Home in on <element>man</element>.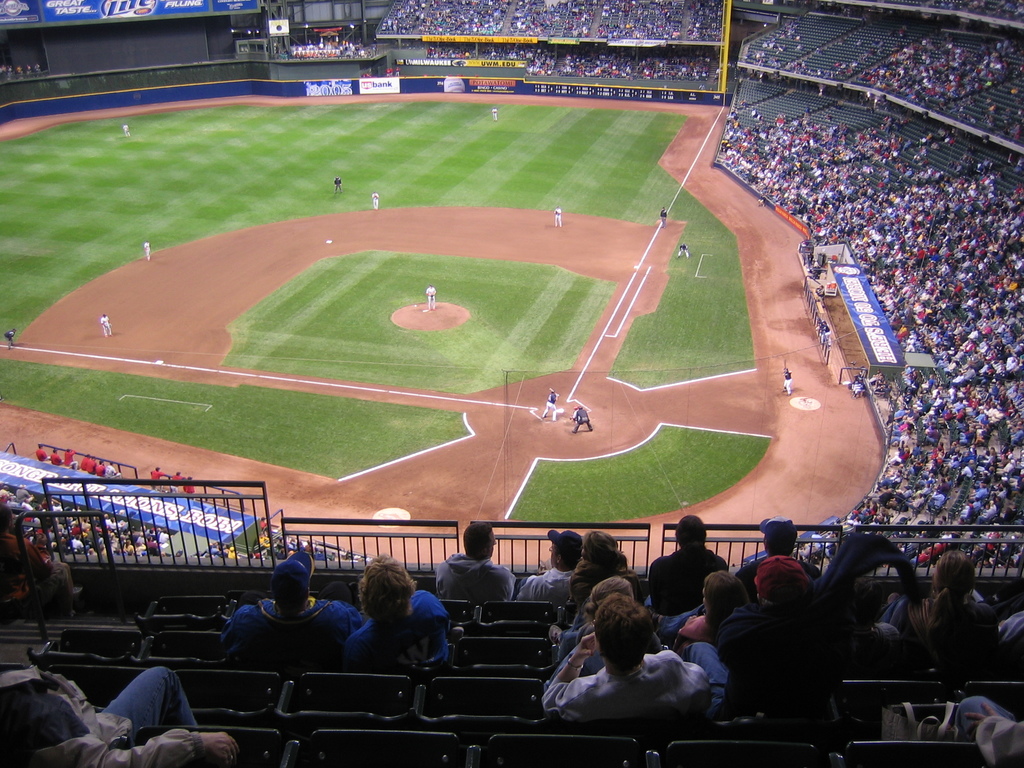
Homed in at locate(518, 529, 586, 602).
